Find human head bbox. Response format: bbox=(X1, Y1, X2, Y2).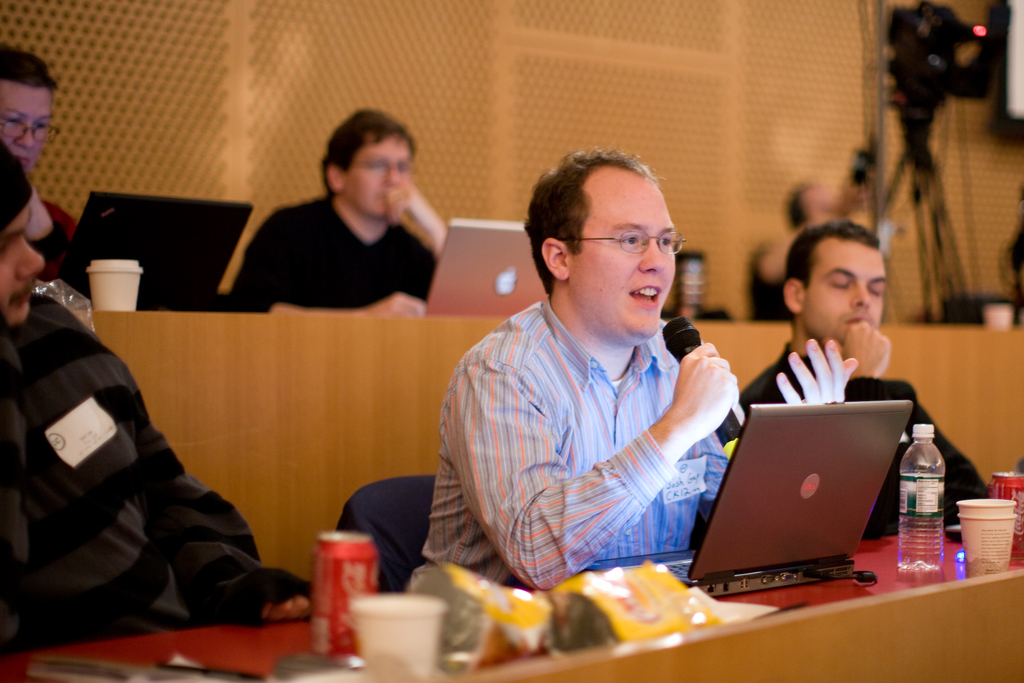
bbox=(324, 109, 422, 218).
